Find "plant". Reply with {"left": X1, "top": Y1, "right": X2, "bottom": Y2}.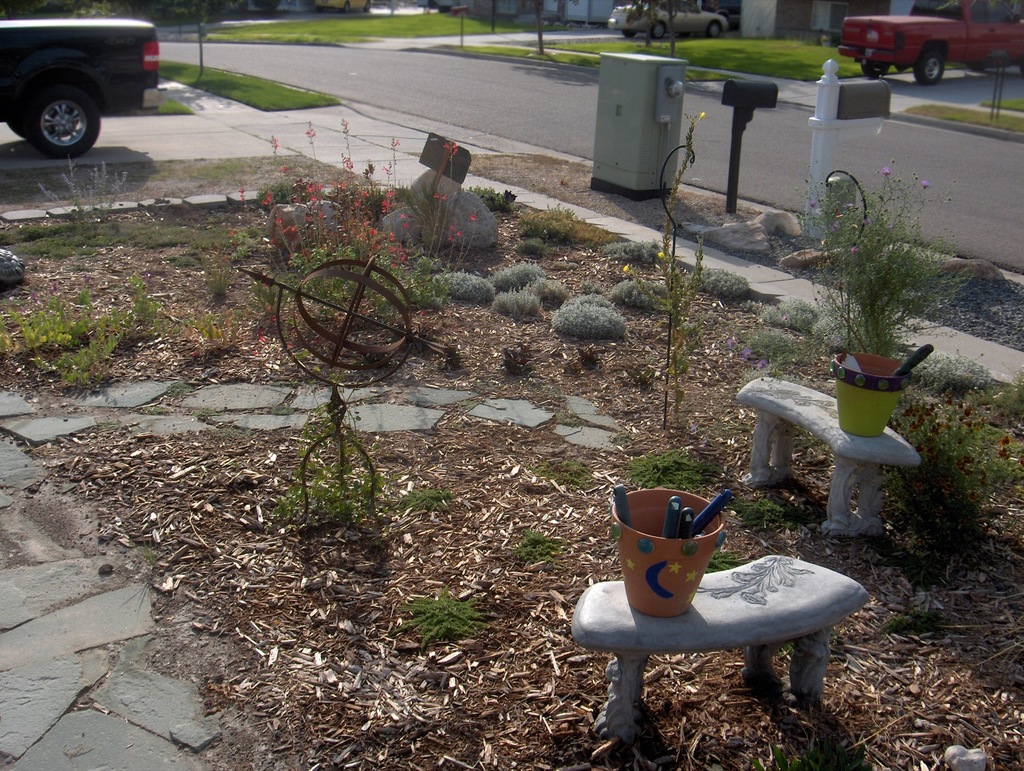
{"left": 538, "top": 456, "right": 588, "bottom": 489}.
